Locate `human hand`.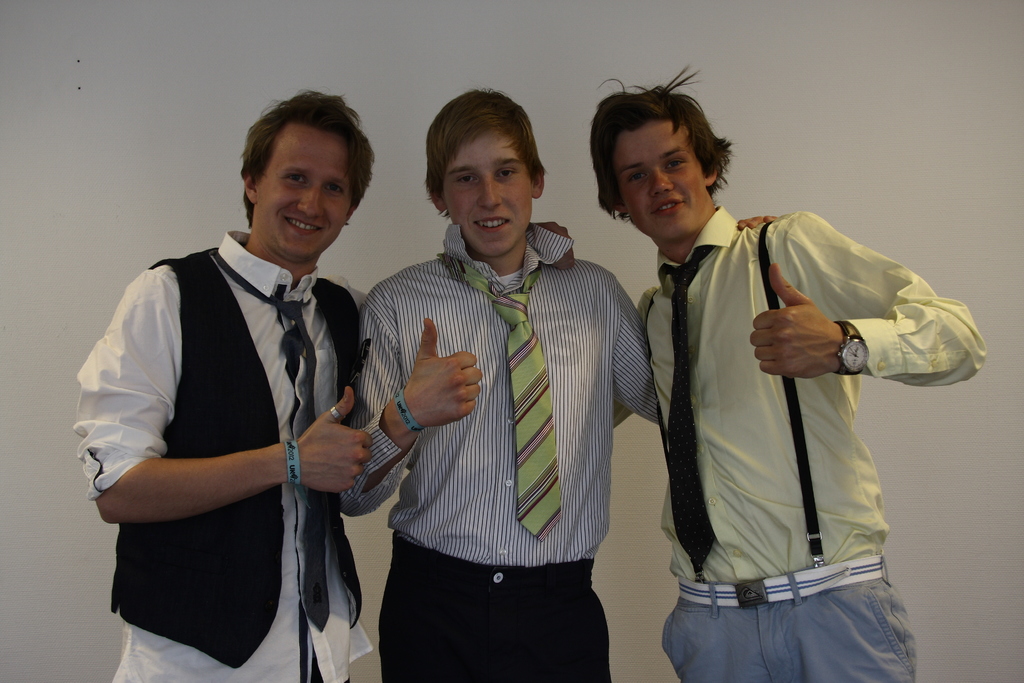
Bounding box: BBox(734, 213, 778, 234).
